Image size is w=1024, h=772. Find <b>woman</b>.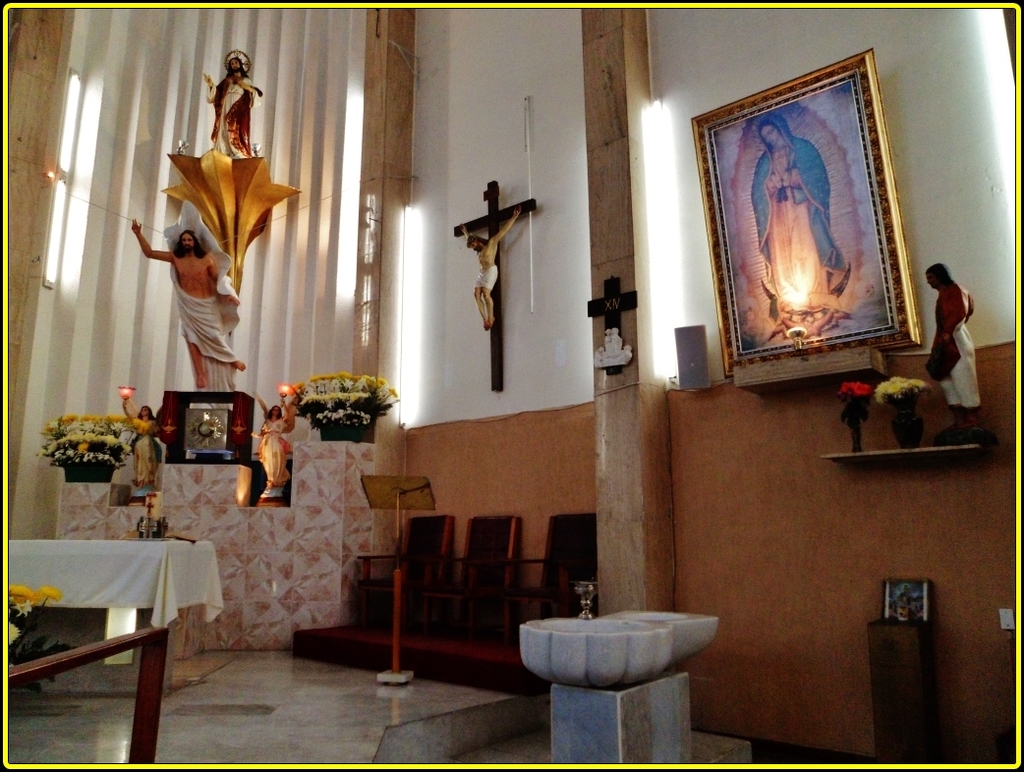
bbox=(754, 113, 858, 324).
